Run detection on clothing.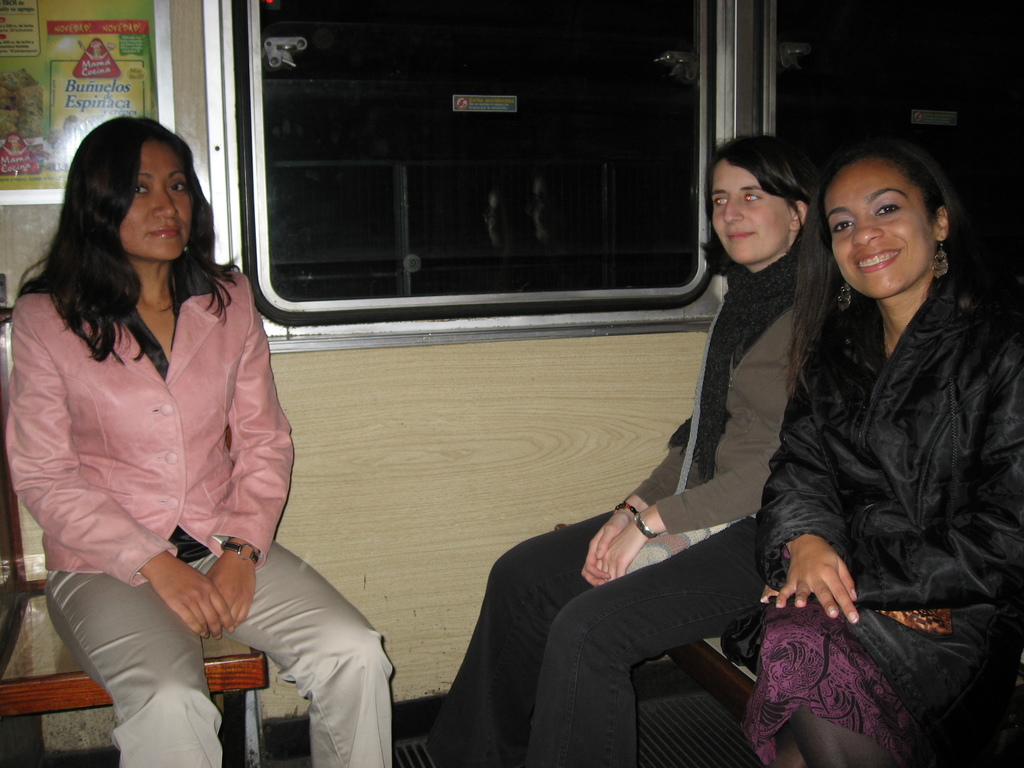
Result: 419:498:765:764.
